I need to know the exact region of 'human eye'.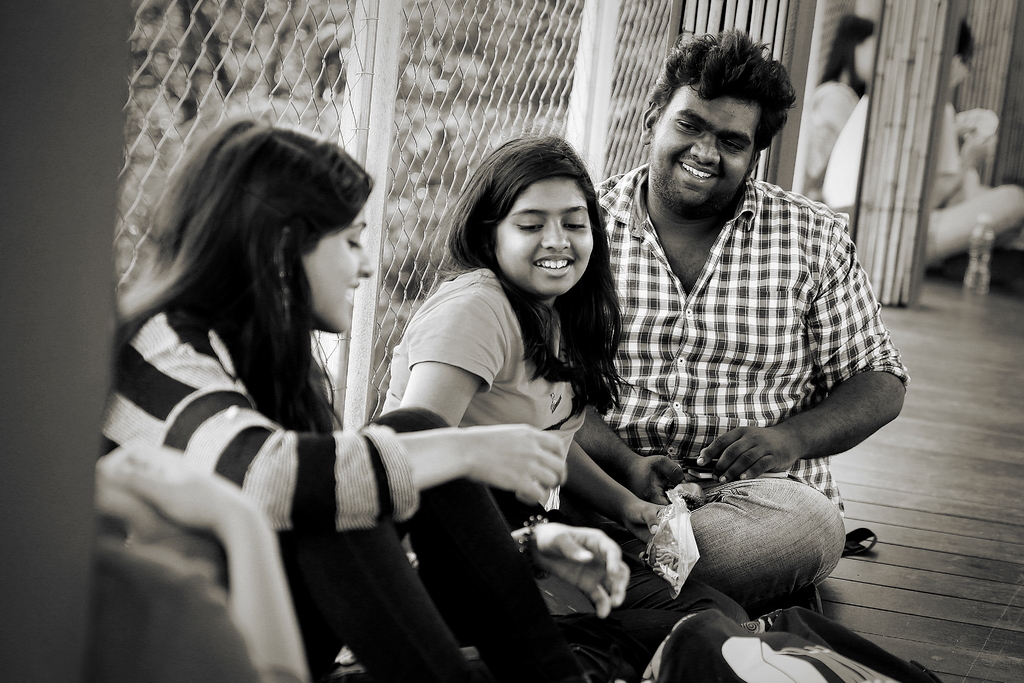
Region: crop(716, 138, 746, 154).
